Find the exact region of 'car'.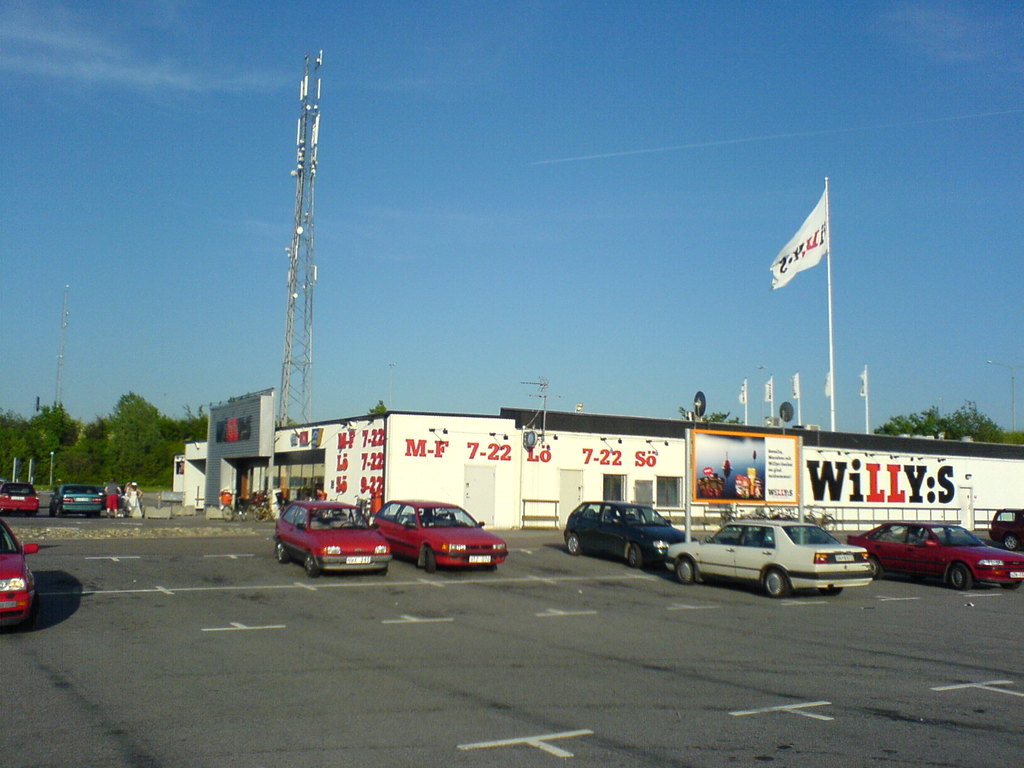
Exact region: crop(0, 516, 36, 621).
